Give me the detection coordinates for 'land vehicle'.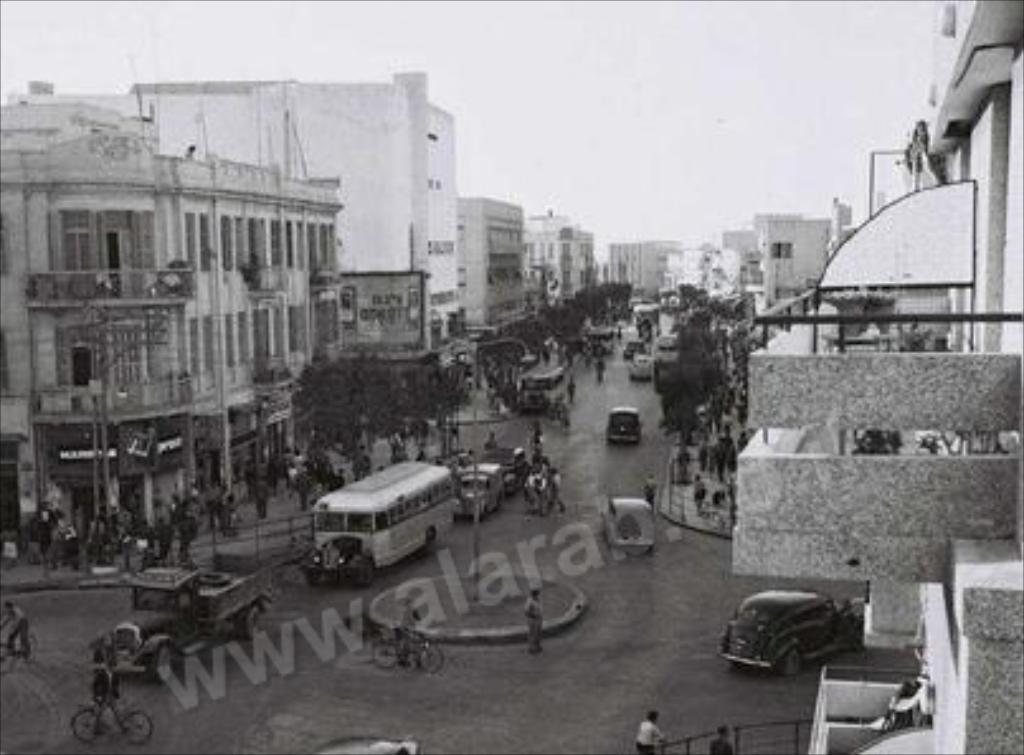
detection(515, 362, 565, 413).
